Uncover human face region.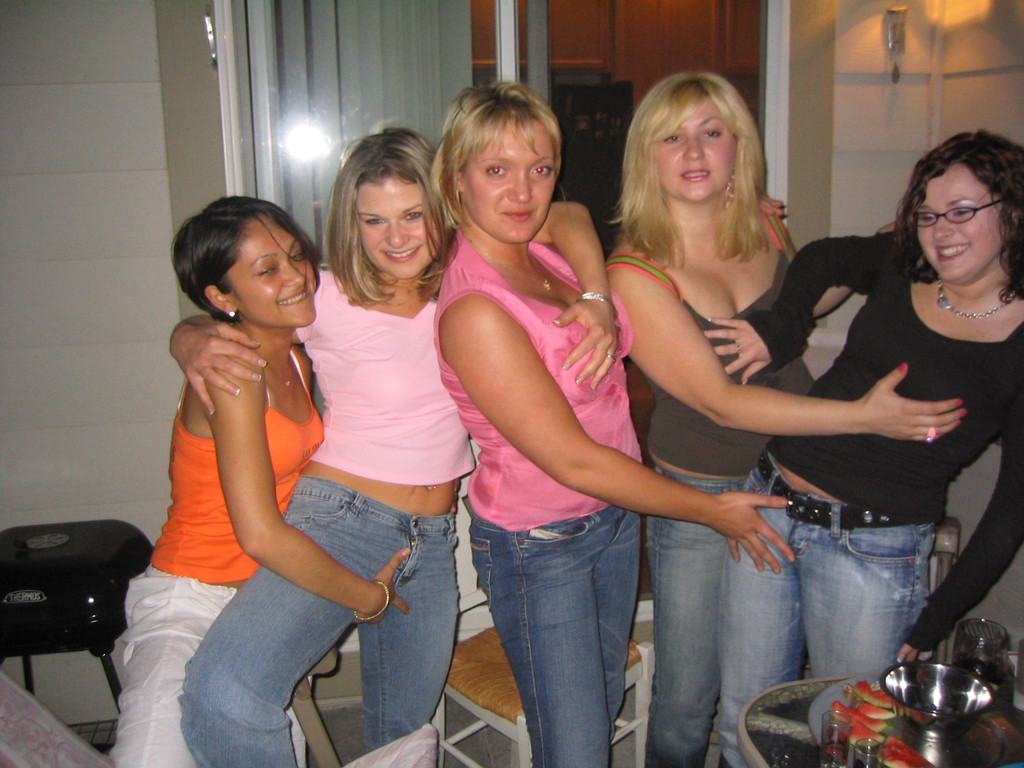
Uncovered: bbox=[913, 166, 997, 278].
